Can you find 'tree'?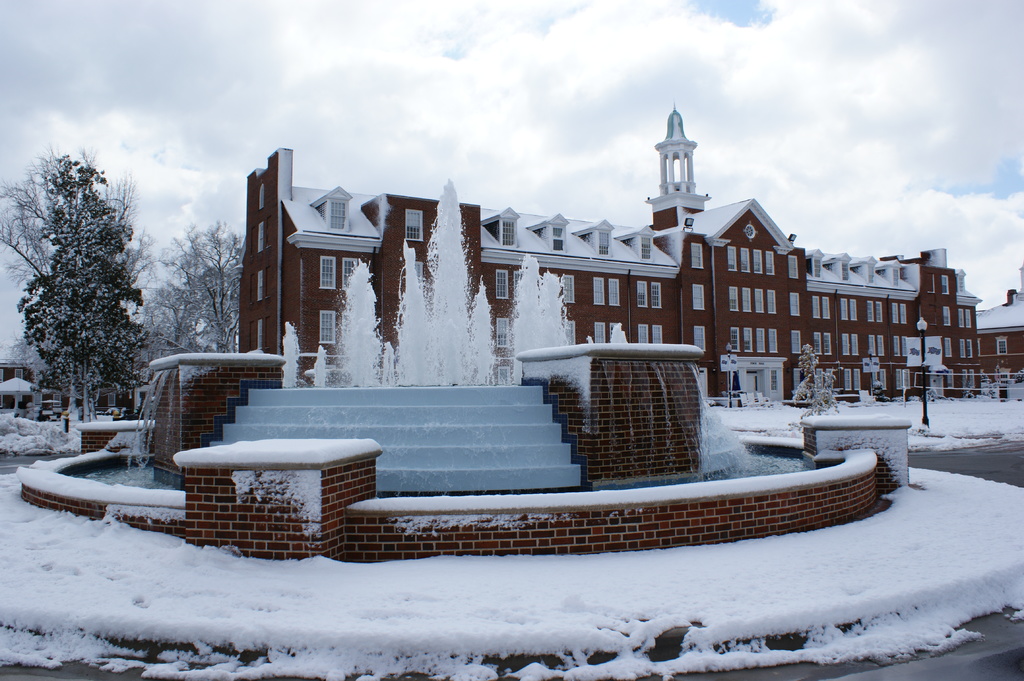
Yes, bounding box: BBox(17, 148, 146, 430).
